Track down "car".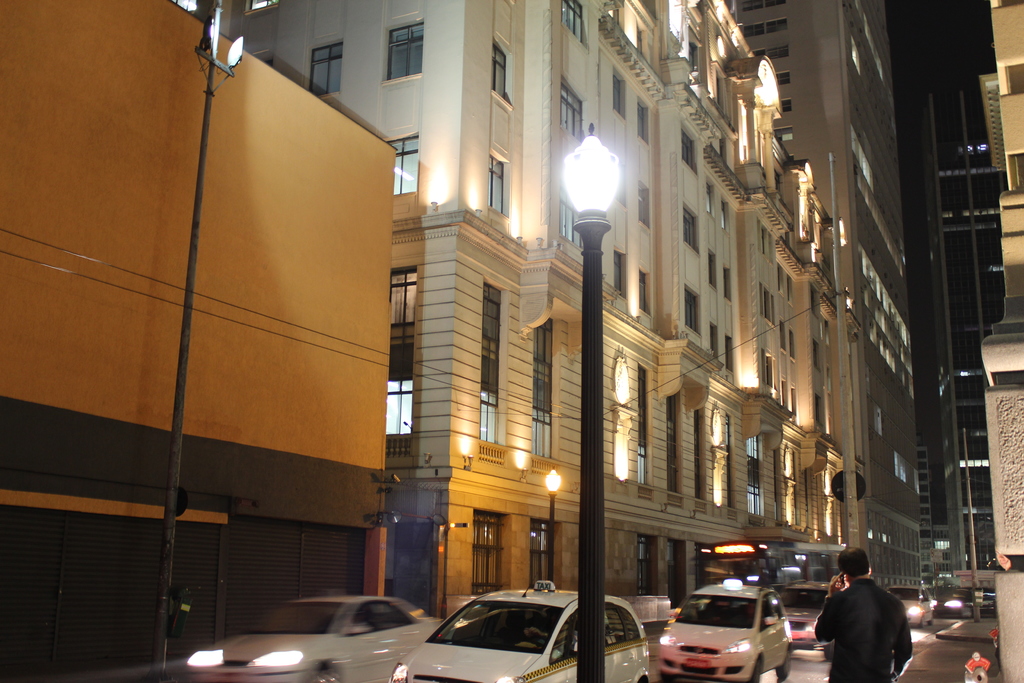
Tracked to detection(173, 597, 457, 682).
